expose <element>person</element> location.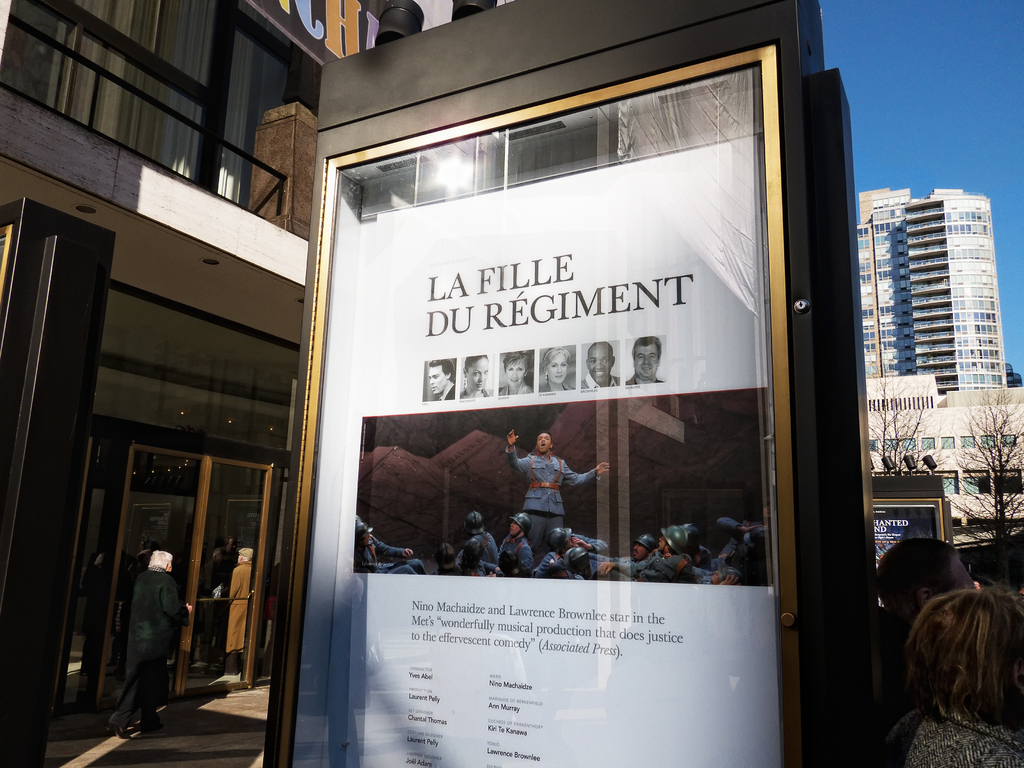
Exposed at x1=507, y1=419, x2=580, y2=569.
